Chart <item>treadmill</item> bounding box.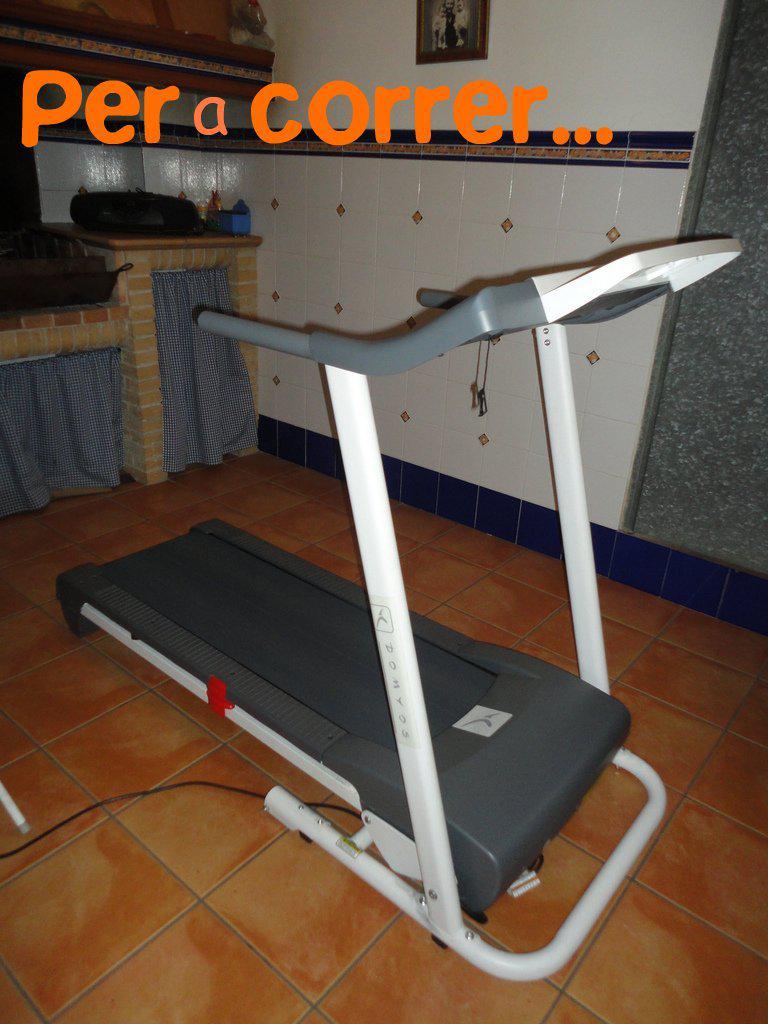
Charted: Rect(61, 240, 749, 985).
